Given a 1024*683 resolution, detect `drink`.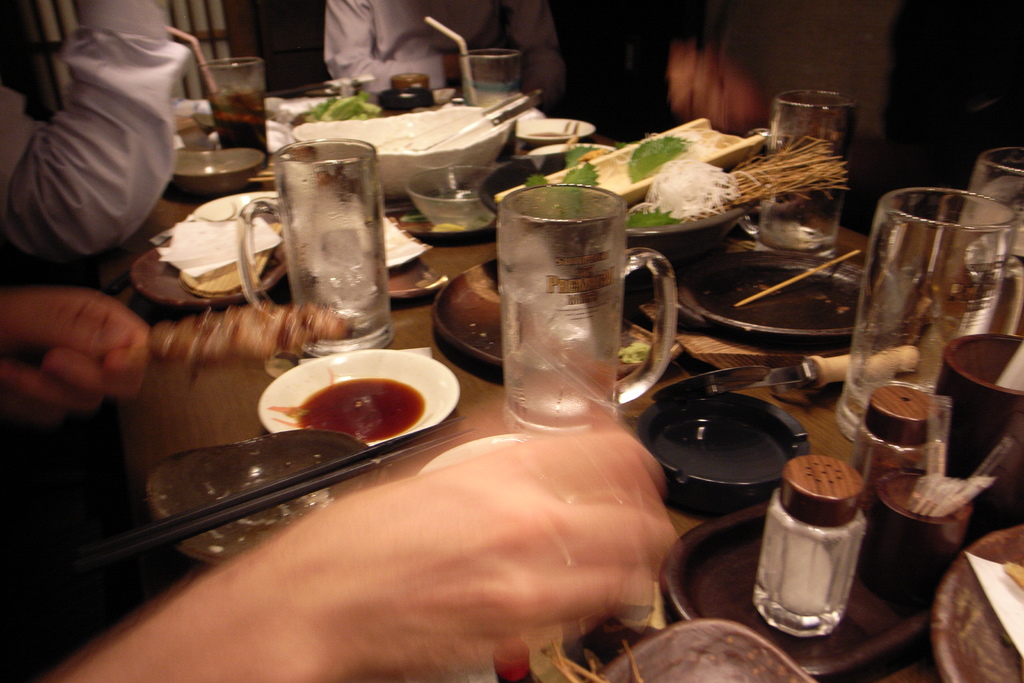
select_region(206, 89, 269, 159).
